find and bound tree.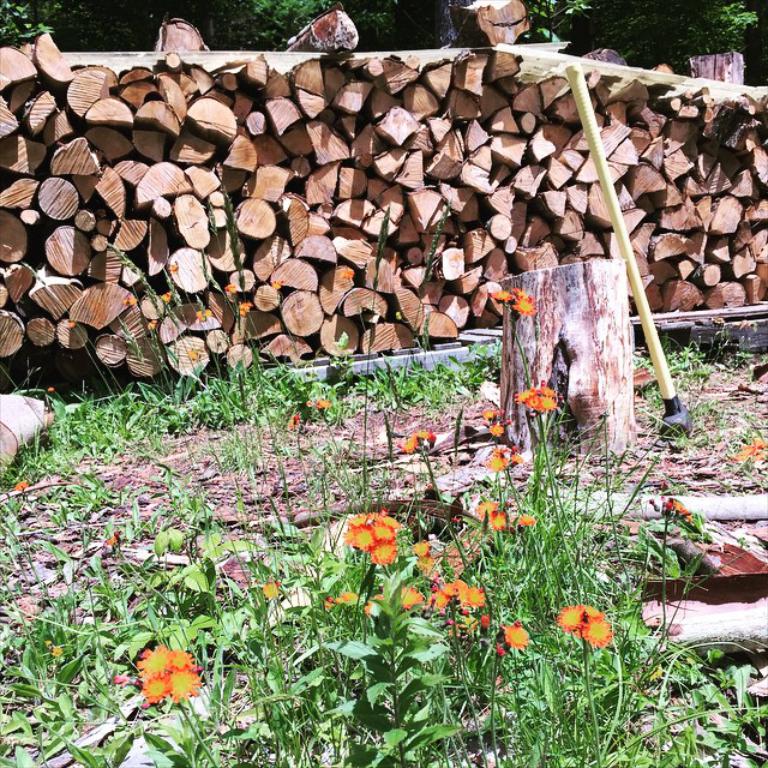
Bound: box(199, 0, 445, 65).
